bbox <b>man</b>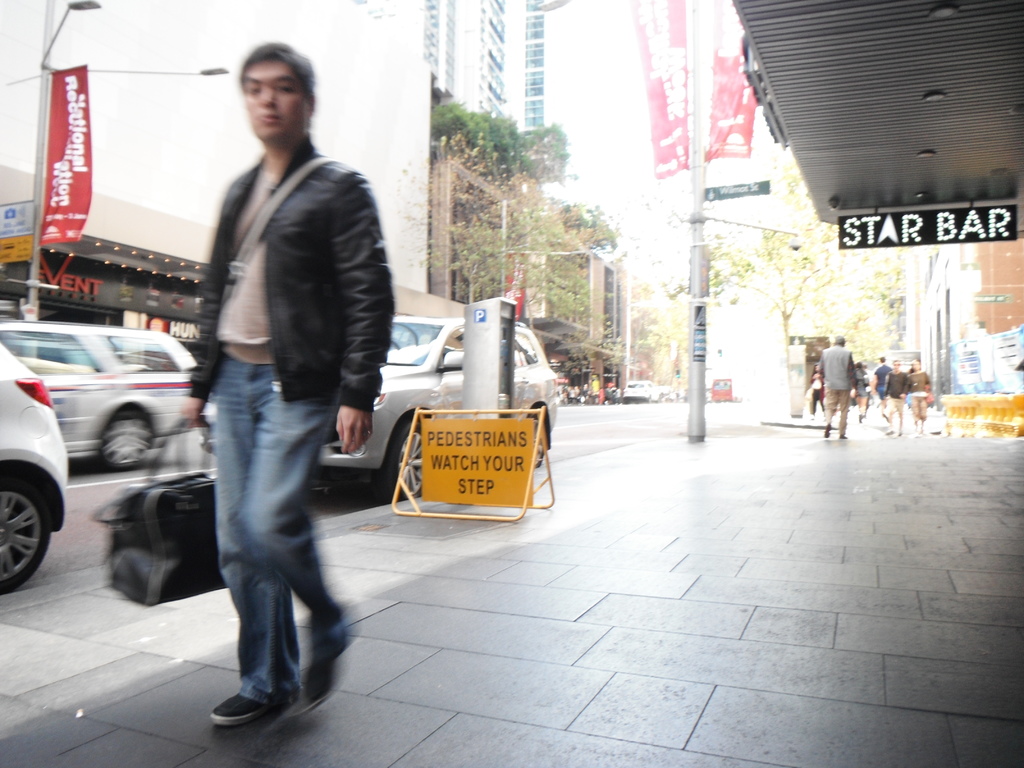
[881, 361, 907, 429]
